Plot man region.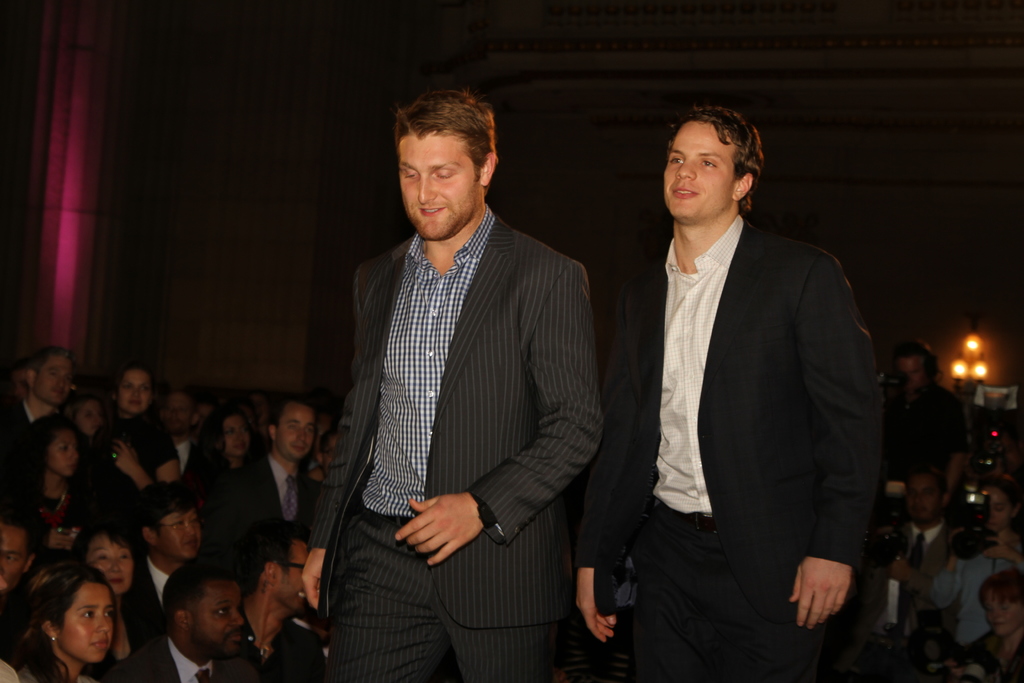
Plotted at detection(0, 339, 76, 438).
